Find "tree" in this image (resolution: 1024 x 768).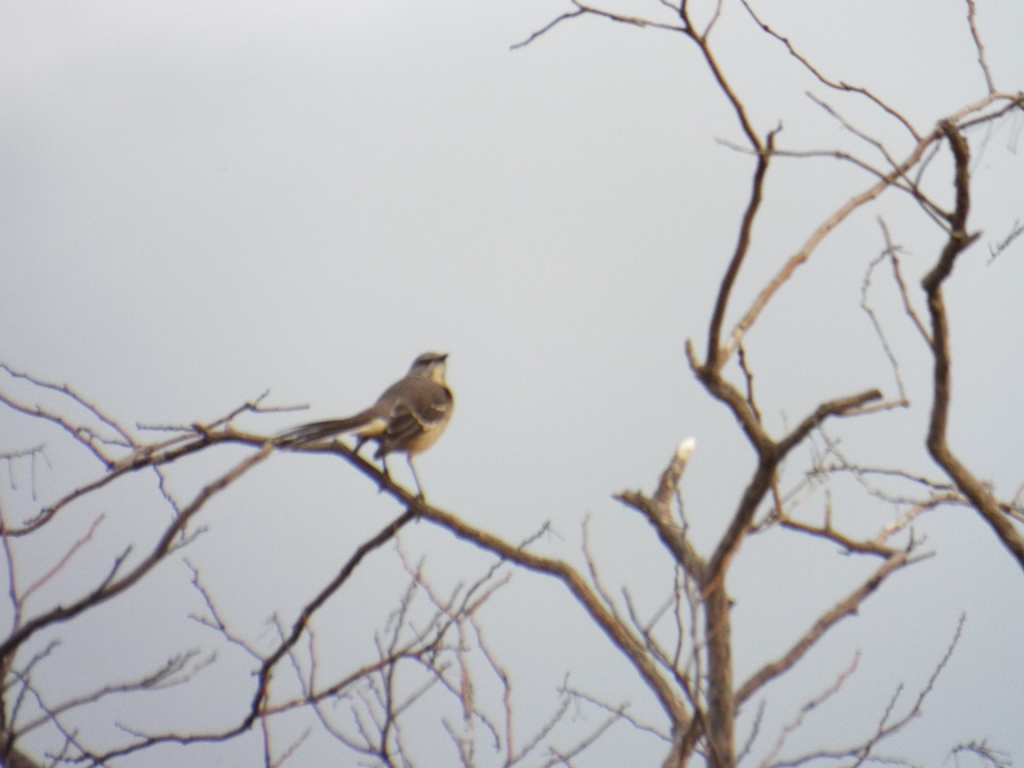
(x1=79, y1=10, x2=1019, y2=744).
